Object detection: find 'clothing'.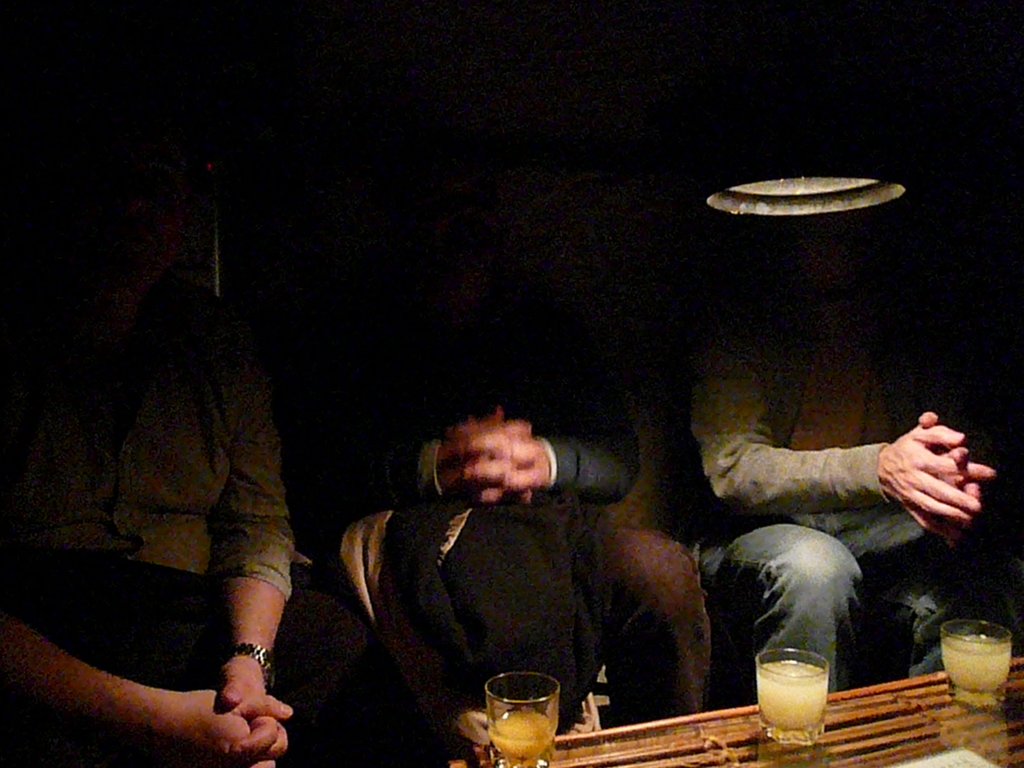
bbox(337, 317, 718, 712).
